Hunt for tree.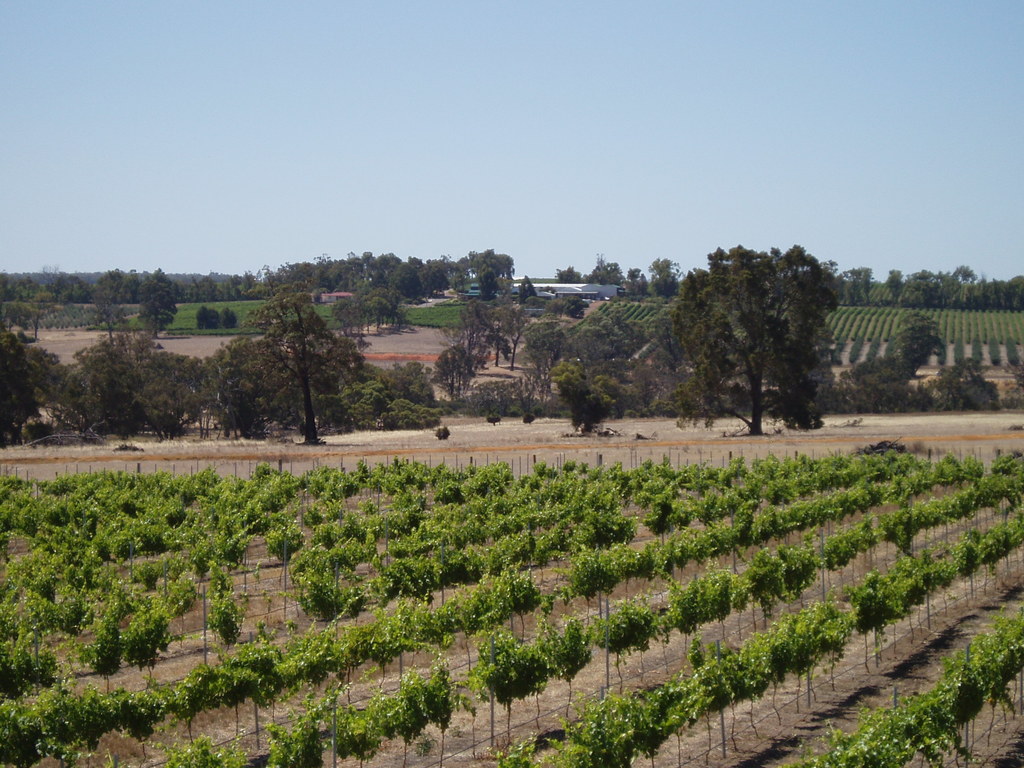
Hunted down at box(892, 316, 946, 381).
